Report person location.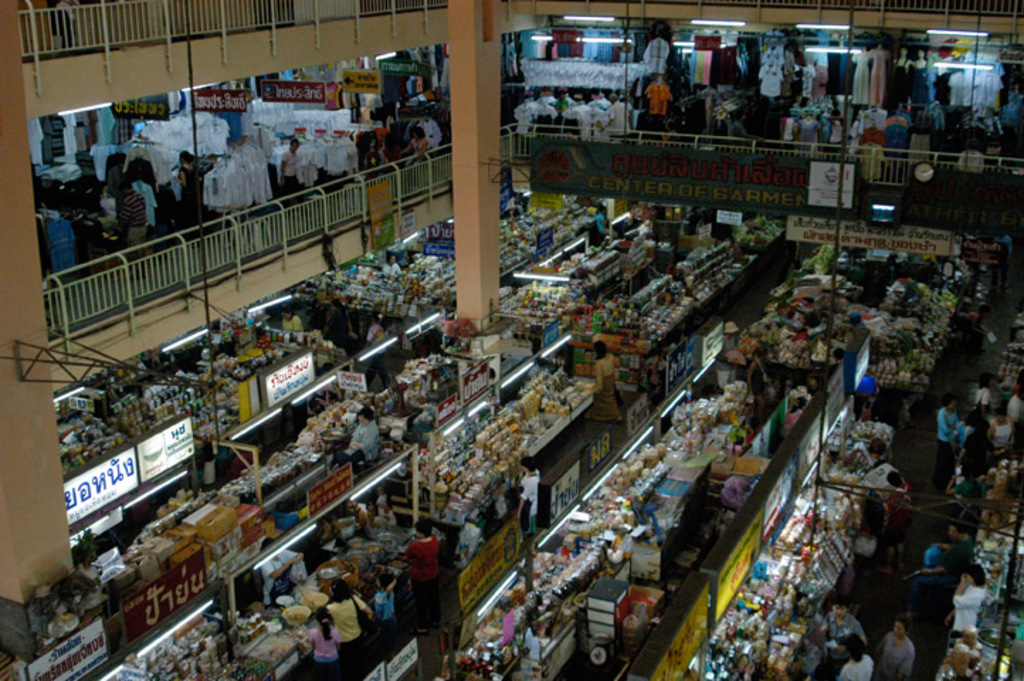
Report: [x1=382, y1=250, x2=403, y2=277].
